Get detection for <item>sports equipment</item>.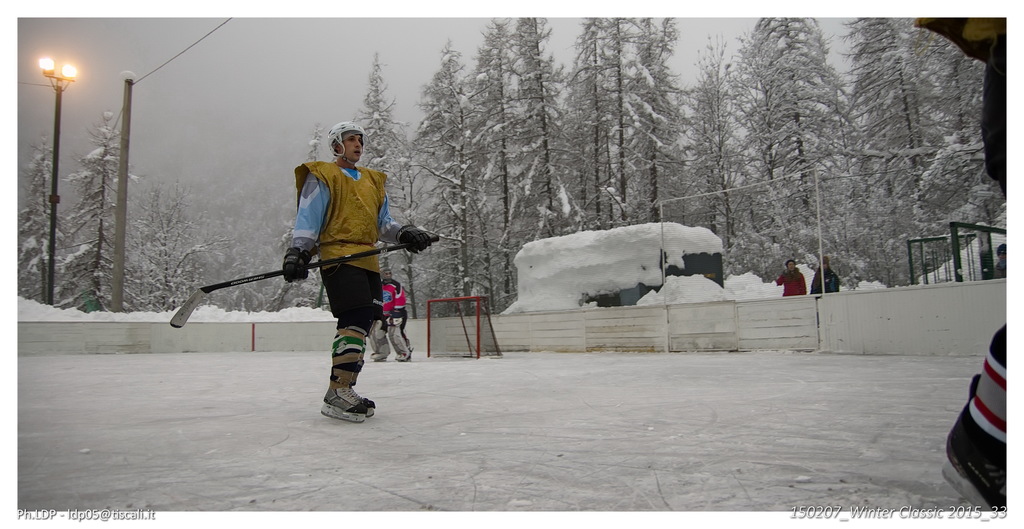
Detection: x1=172, y1=237, x2=436, y2=326.
